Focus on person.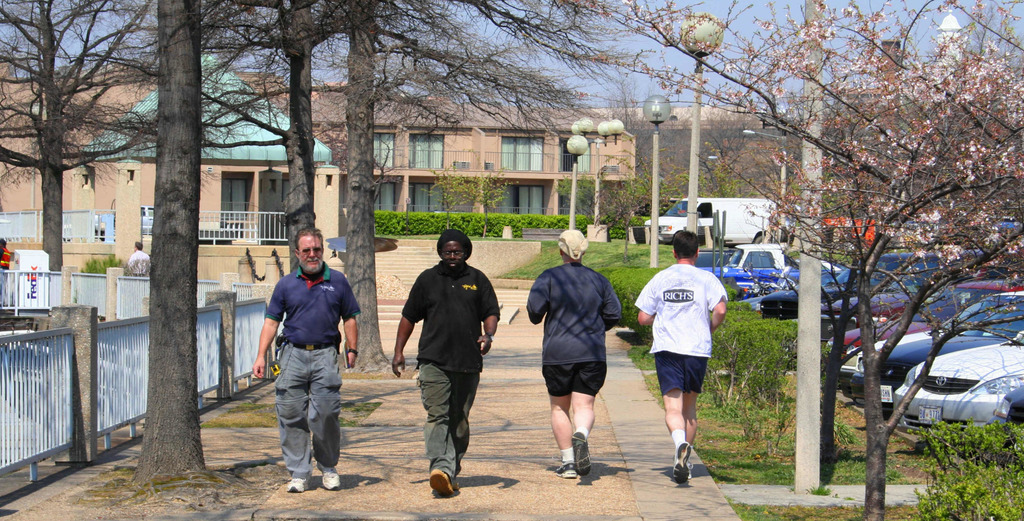
Focused at locate(635, 232, 733, 482).
